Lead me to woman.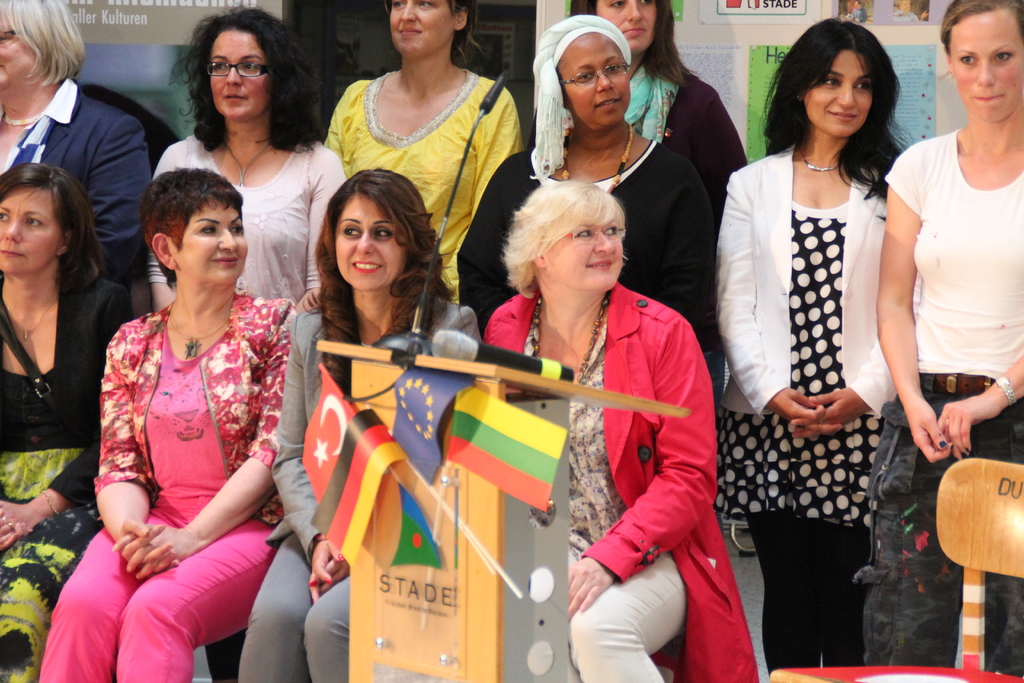
Lead to [left=0, top=168, right=132, bottom=677].
